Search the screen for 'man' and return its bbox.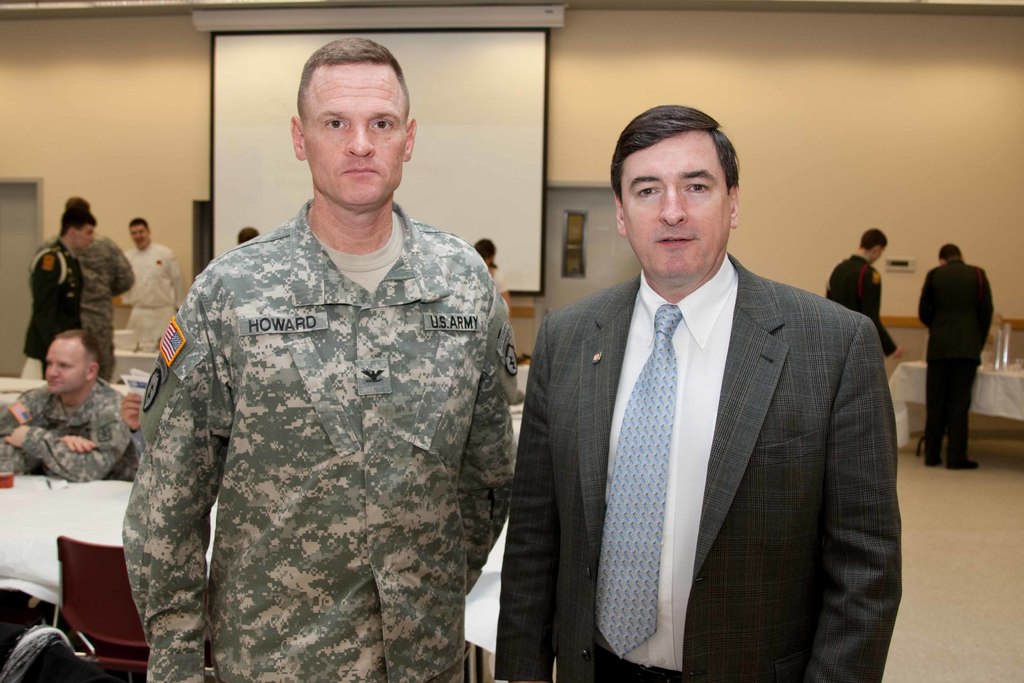
Found: (left=22, top=204, right=97, bottom=381).
